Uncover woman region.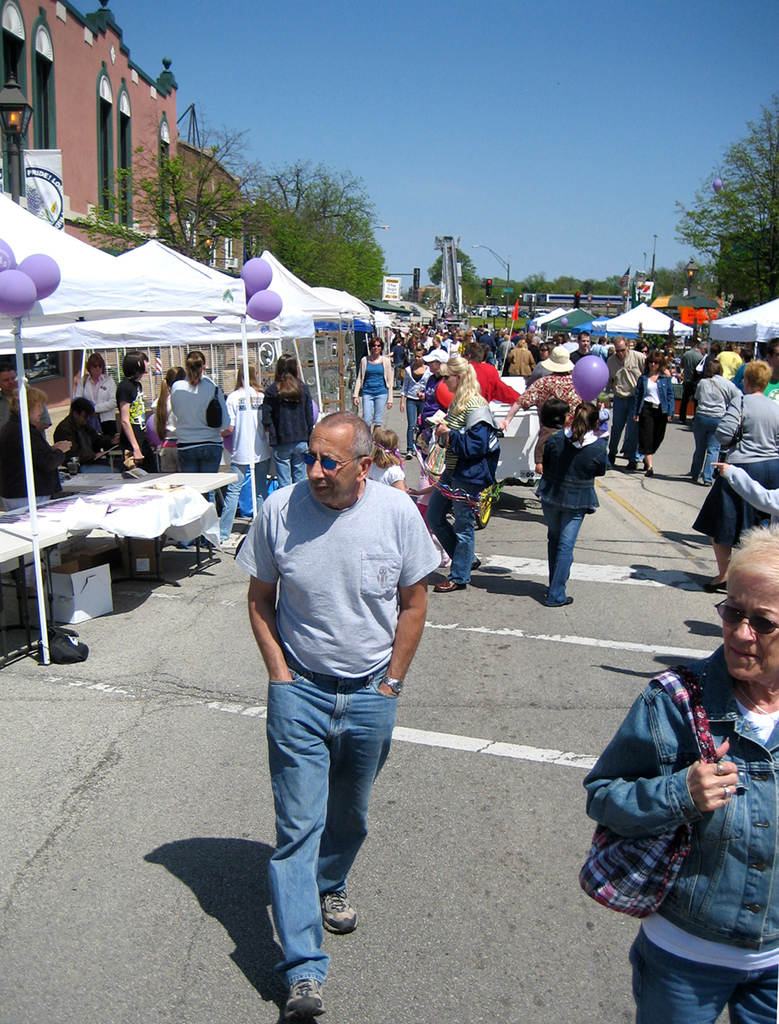
Uncovered: pyautogui.locateOnScreen(151, 362, 189, 475).
